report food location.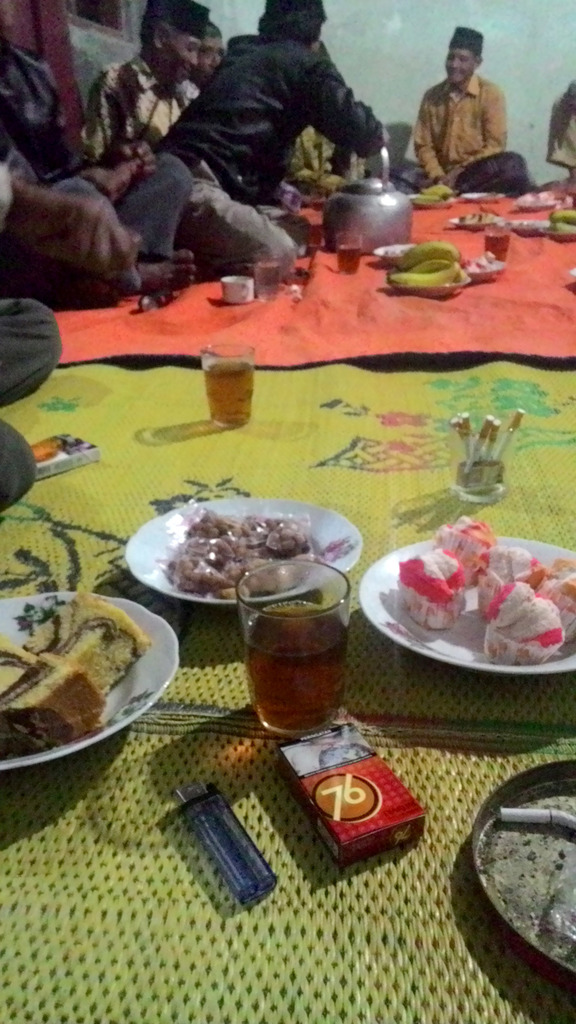
Report: {"x1": 486, "y1": 580, "x2": 563, "y2": 666}.
